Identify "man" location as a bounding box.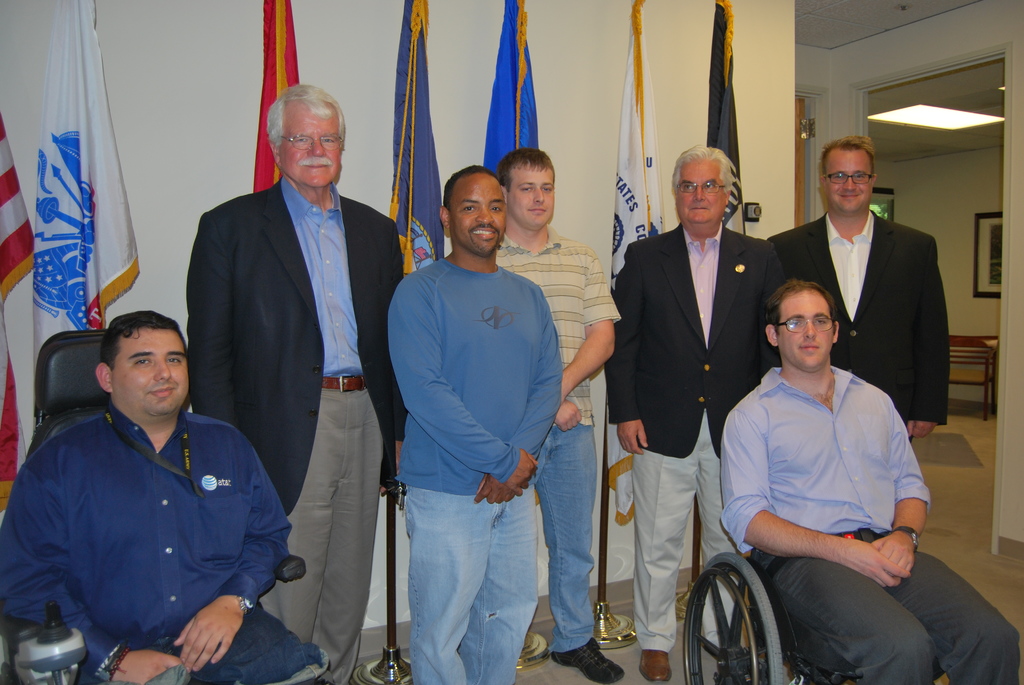
detection(181, 79, 399, 684).
